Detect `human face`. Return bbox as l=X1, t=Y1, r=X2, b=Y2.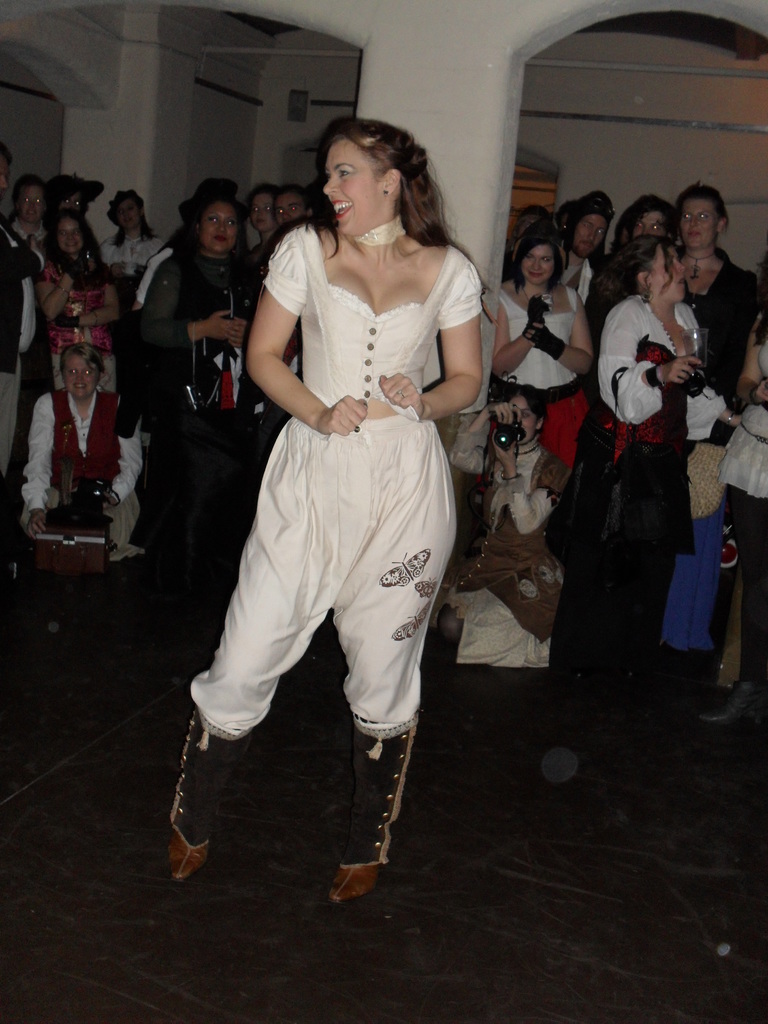
l=275, t=191, r=306, b=228.
